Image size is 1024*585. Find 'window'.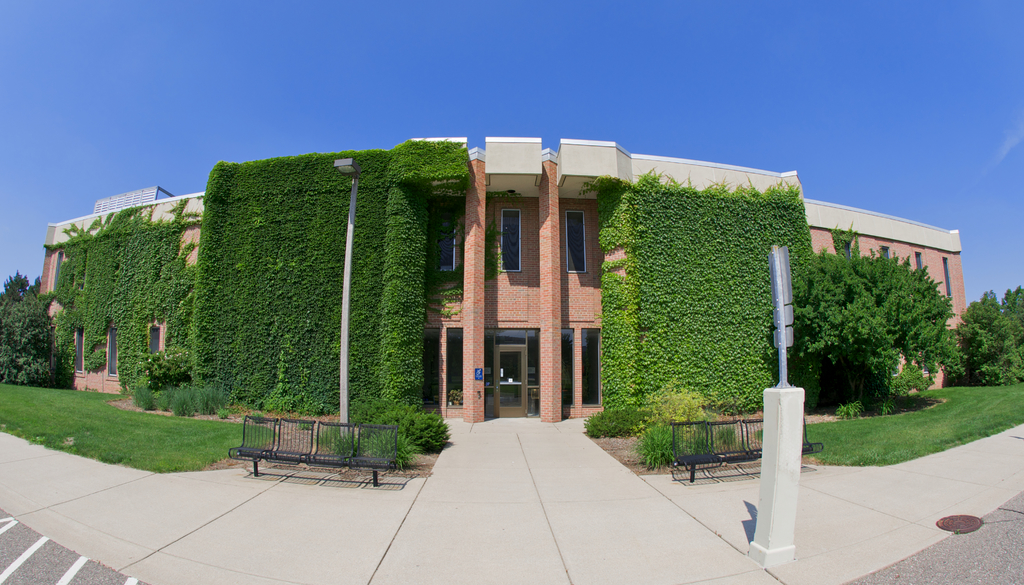
831:240:851:260.
